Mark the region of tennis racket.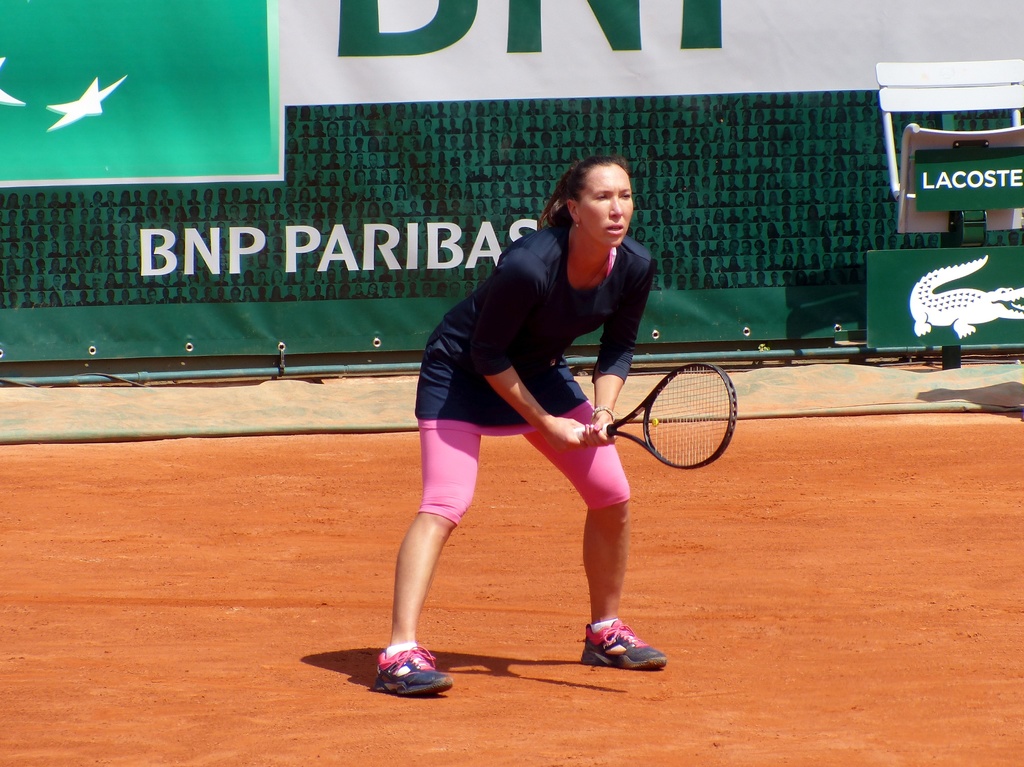
Region: [x1=571, y1=362, x2=740, y2=472].
